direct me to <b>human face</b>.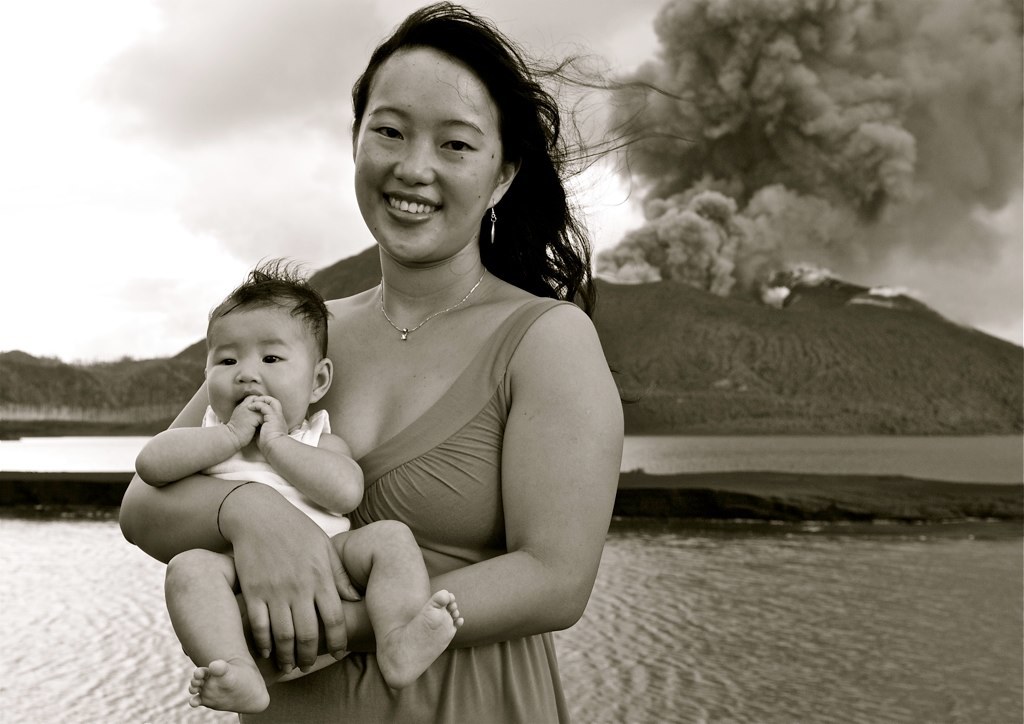
Direction: [205,309,316,431].
